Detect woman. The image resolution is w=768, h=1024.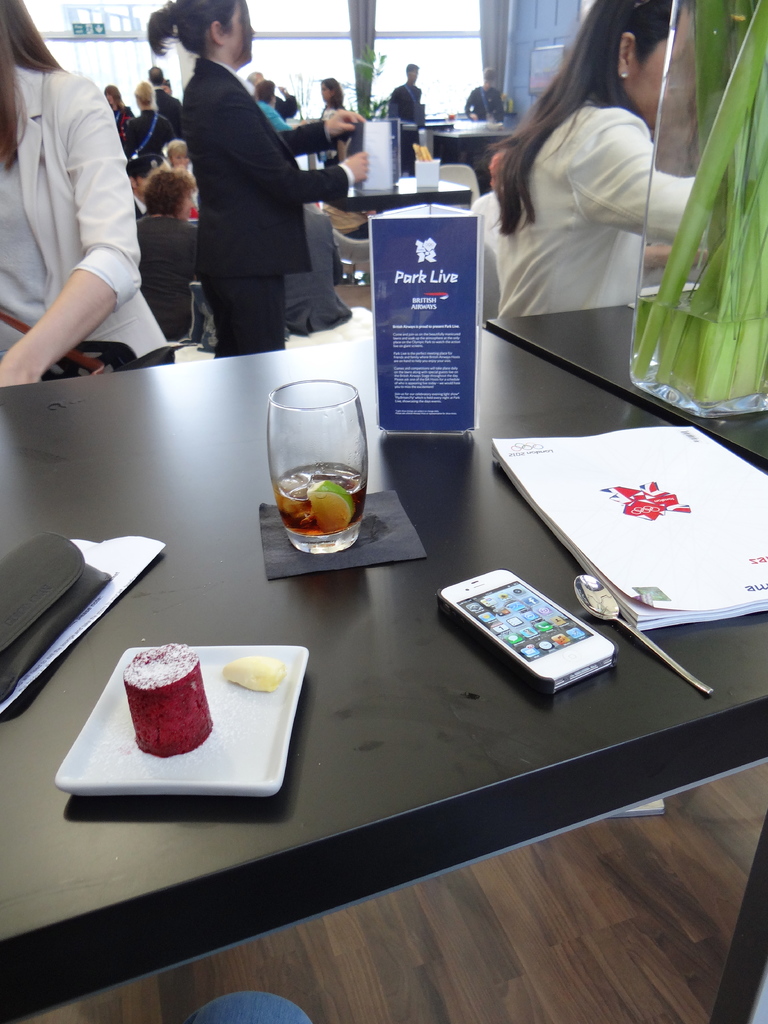
<box>129,80,157,143</box>.
